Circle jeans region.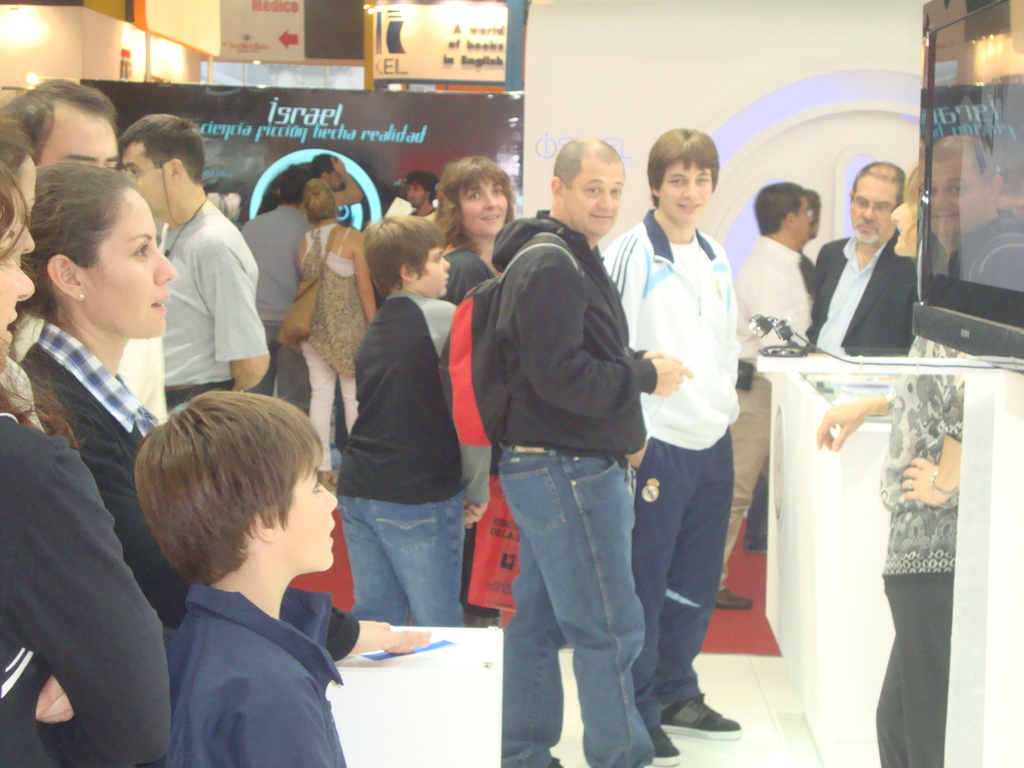
Region: 339/492/465/627.
